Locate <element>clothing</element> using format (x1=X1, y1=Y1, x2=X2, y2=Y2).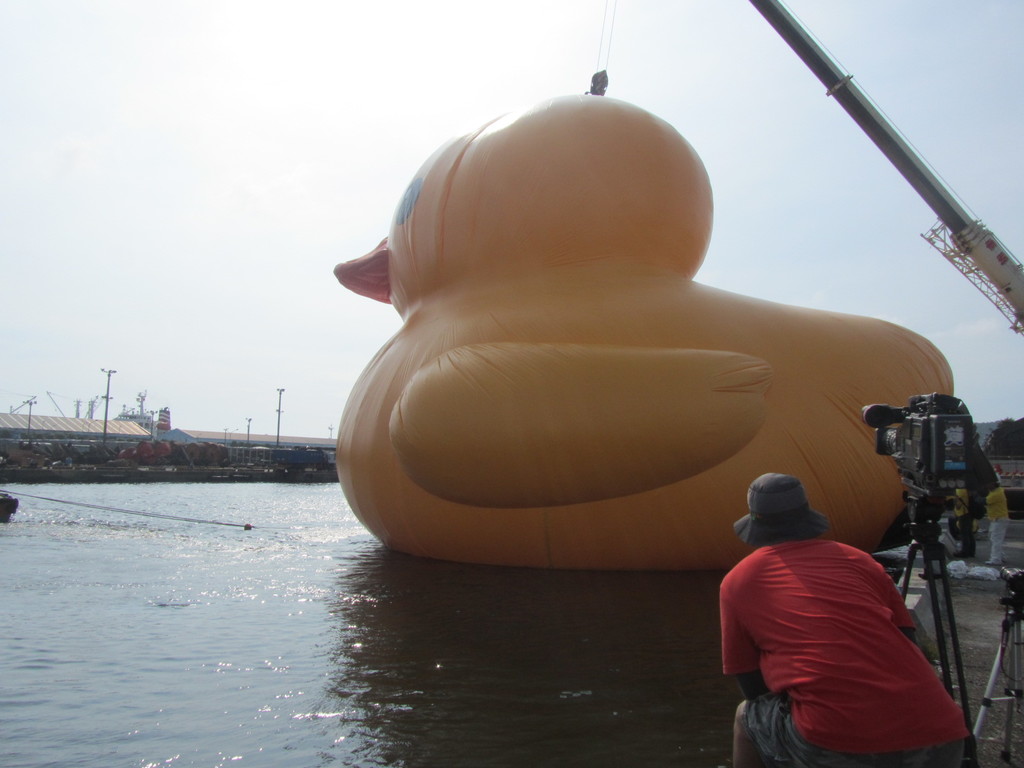
(x1=718, y1=534, x2=977, y2=767).
